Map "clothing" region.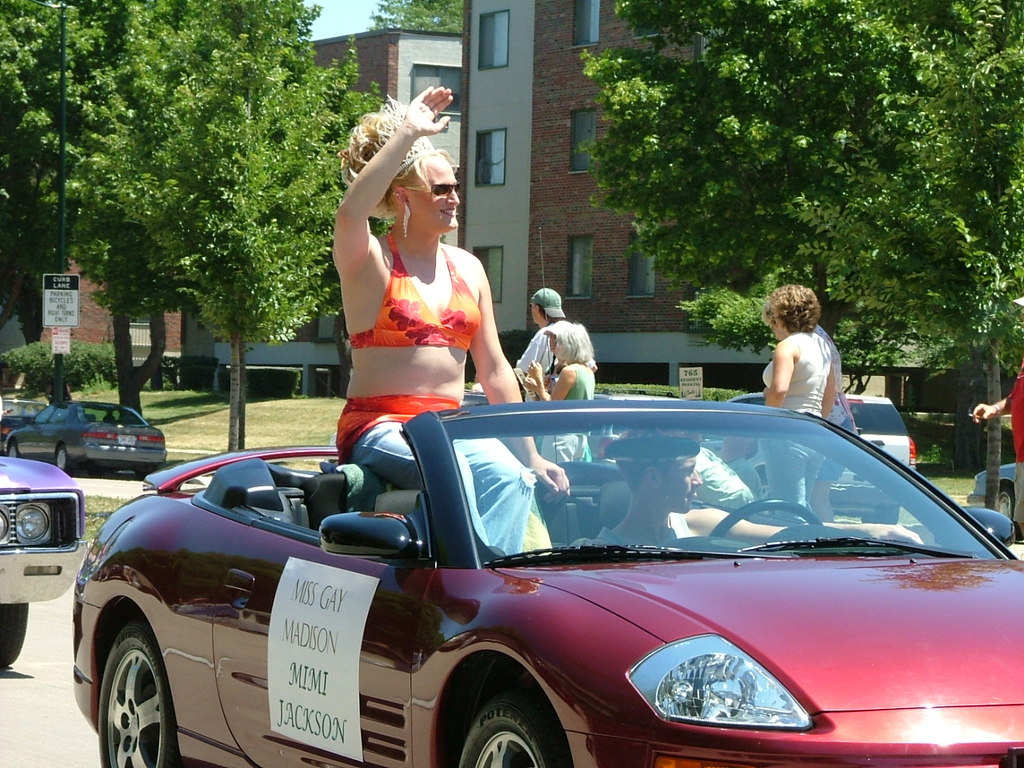
Mapped to locate(338, 398, 530, 554).
